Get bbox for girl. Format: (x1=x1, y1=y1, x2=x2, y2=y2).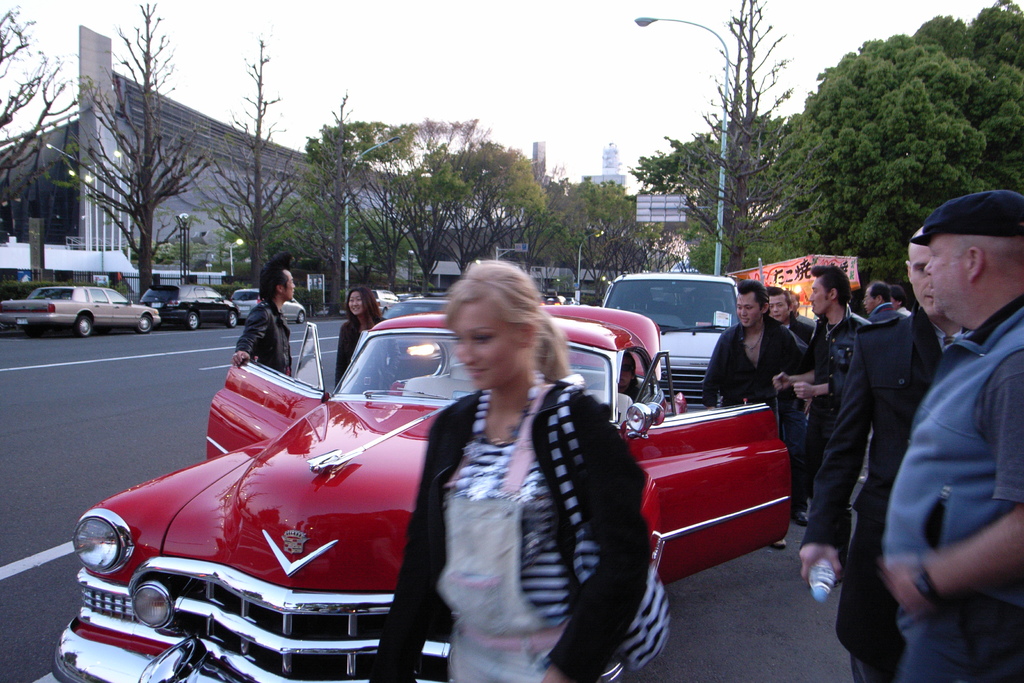
(x1=335, y1=284, x2=390, y2=386).
